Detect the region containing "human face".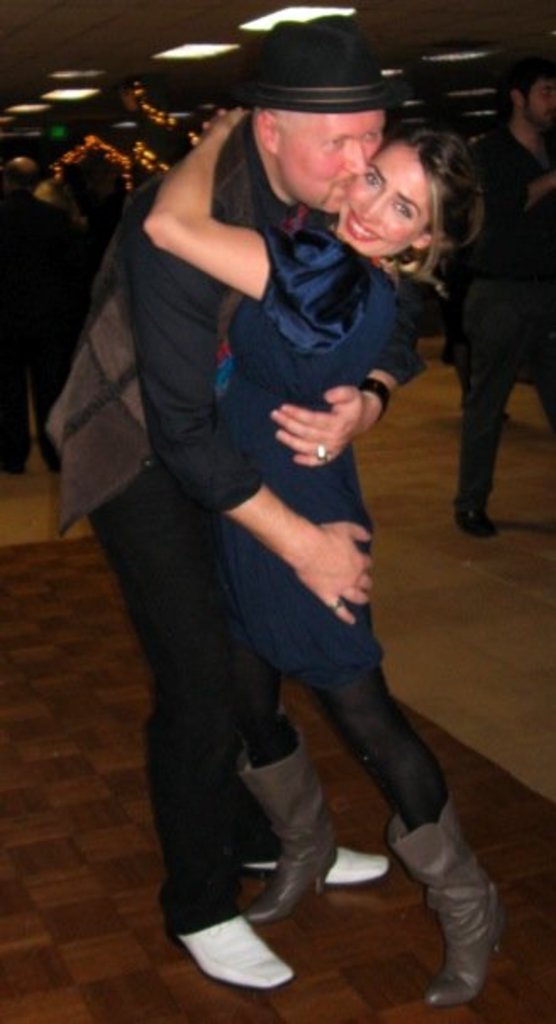
[left=531, top=80, right=554, bottom=122].
